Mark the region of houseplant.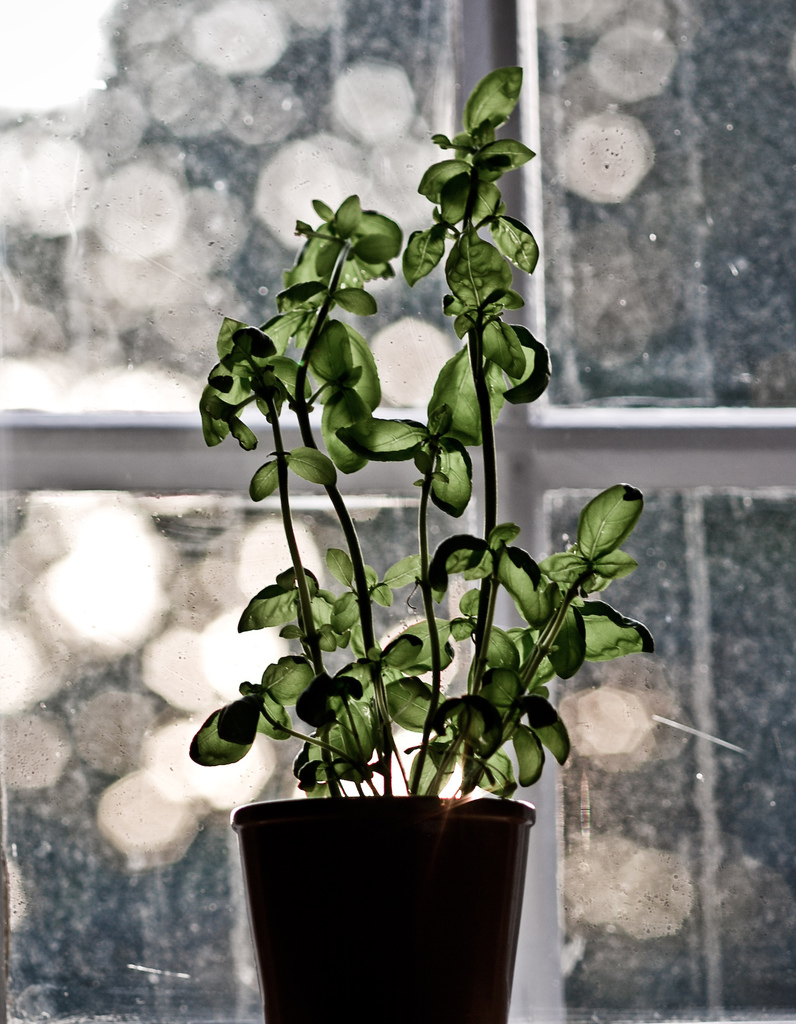
Region: rect(184, 68, 654, 1023).
